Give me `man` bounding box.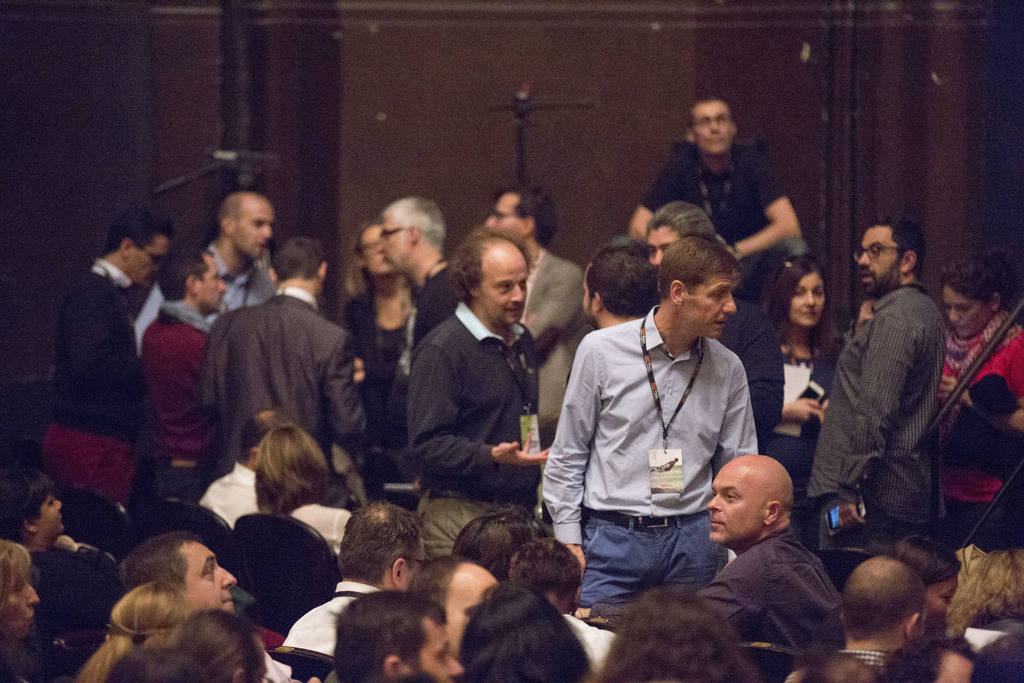
crop(135, 190, 280, 354).
